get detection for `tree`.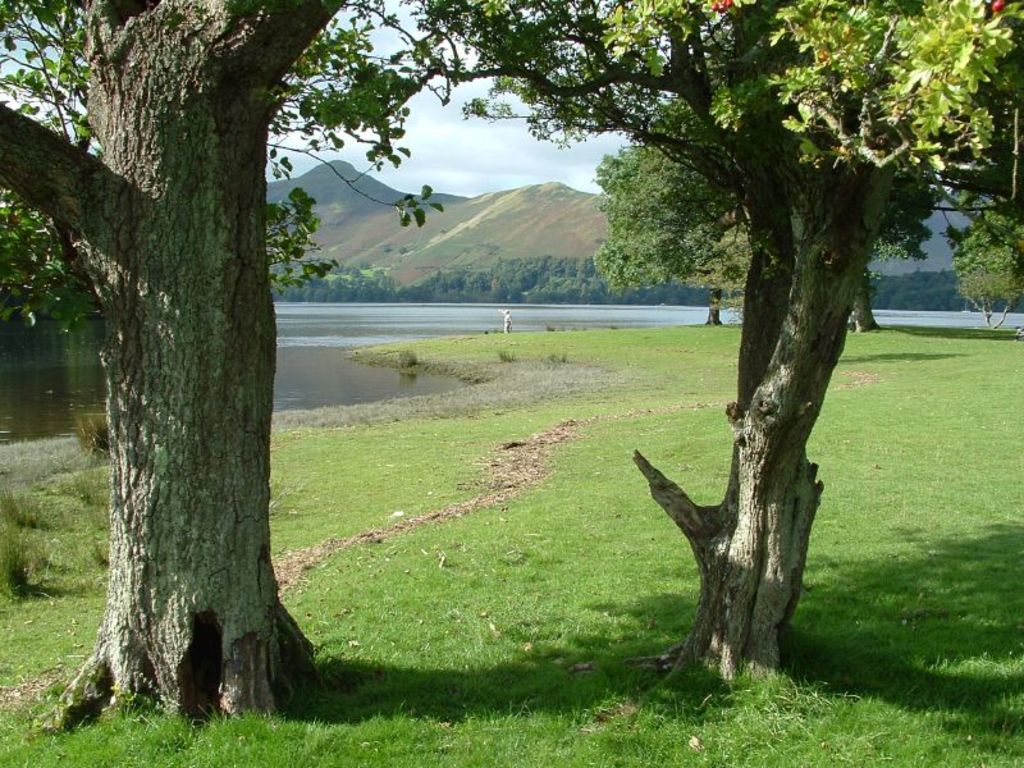
Detection: <box>0,0,558,739</box>.
